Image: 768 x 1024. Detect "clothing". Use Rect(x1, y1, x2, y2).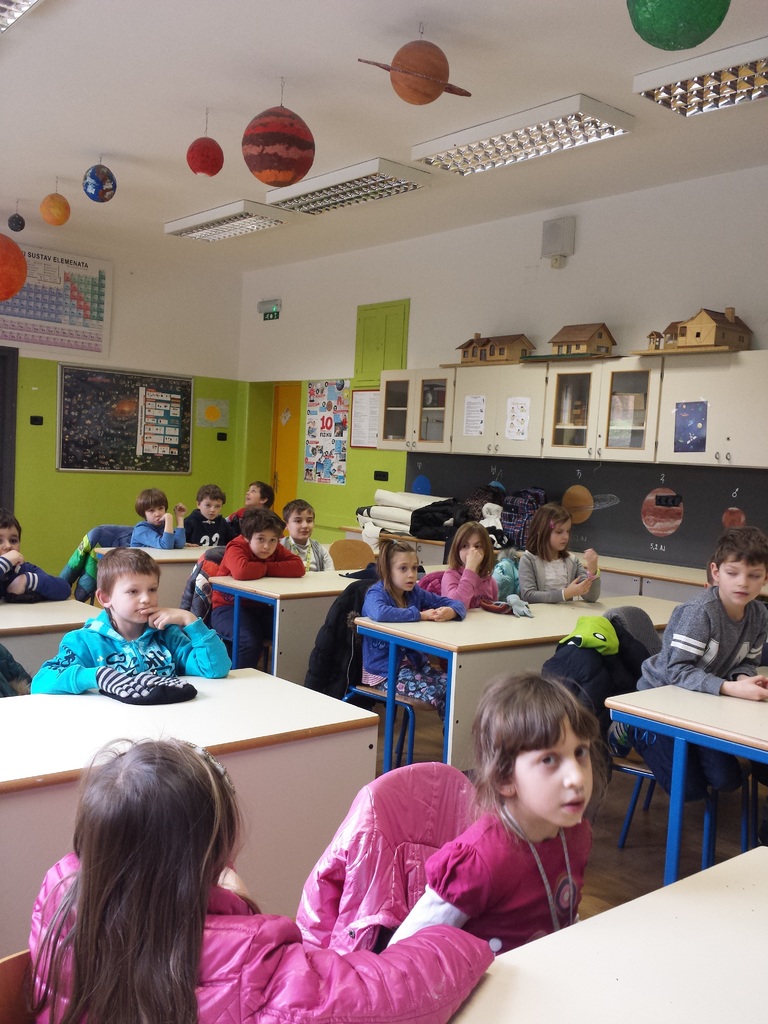
Rect(366, 580, 470, 713).
